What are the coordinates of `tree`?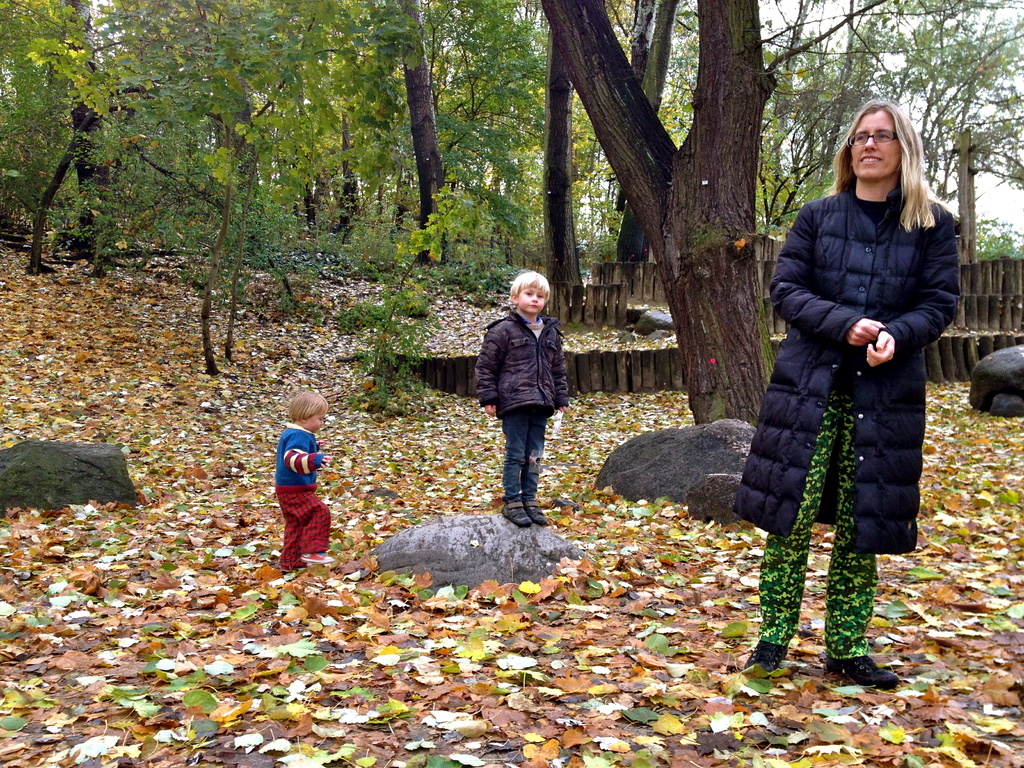
538, 0, 1023, 436.
